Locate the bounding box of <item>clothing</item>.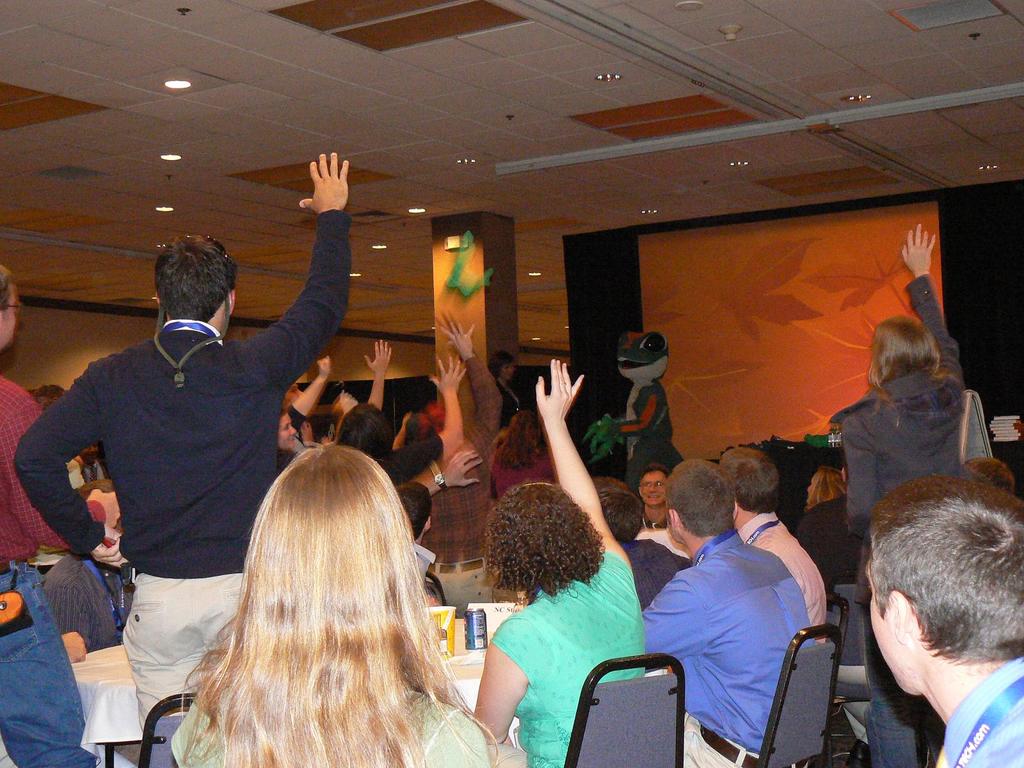
Bounding box: locate(640, 500, 841, 751).
